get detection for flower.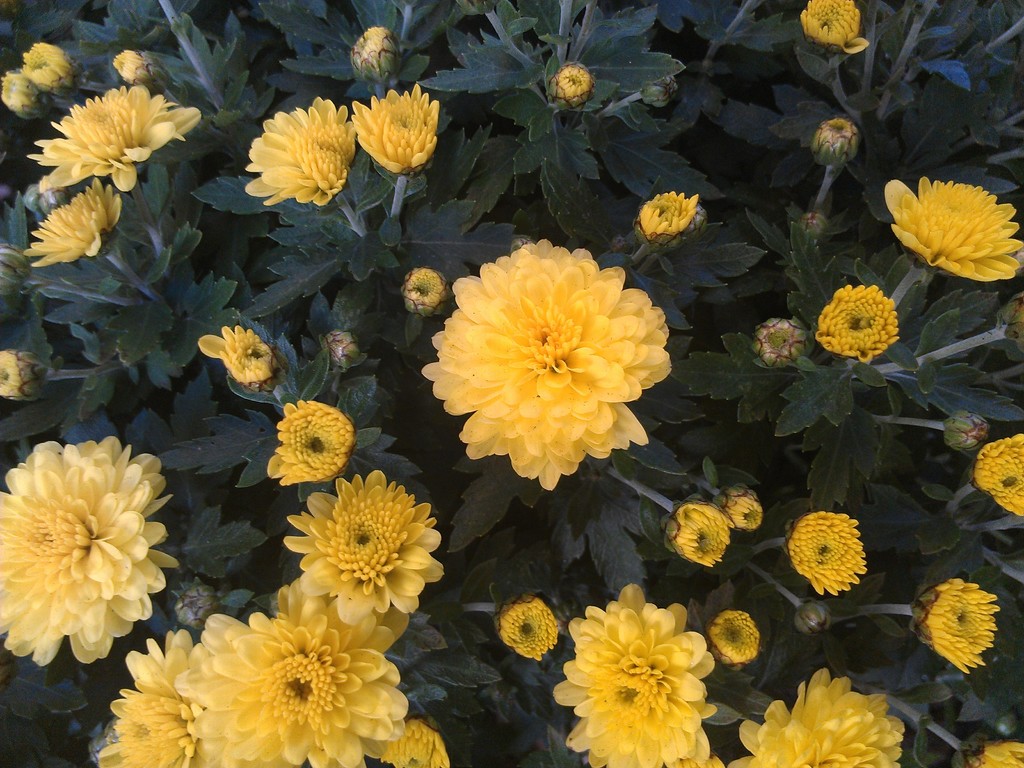
Detection: 801:278:897:367.
